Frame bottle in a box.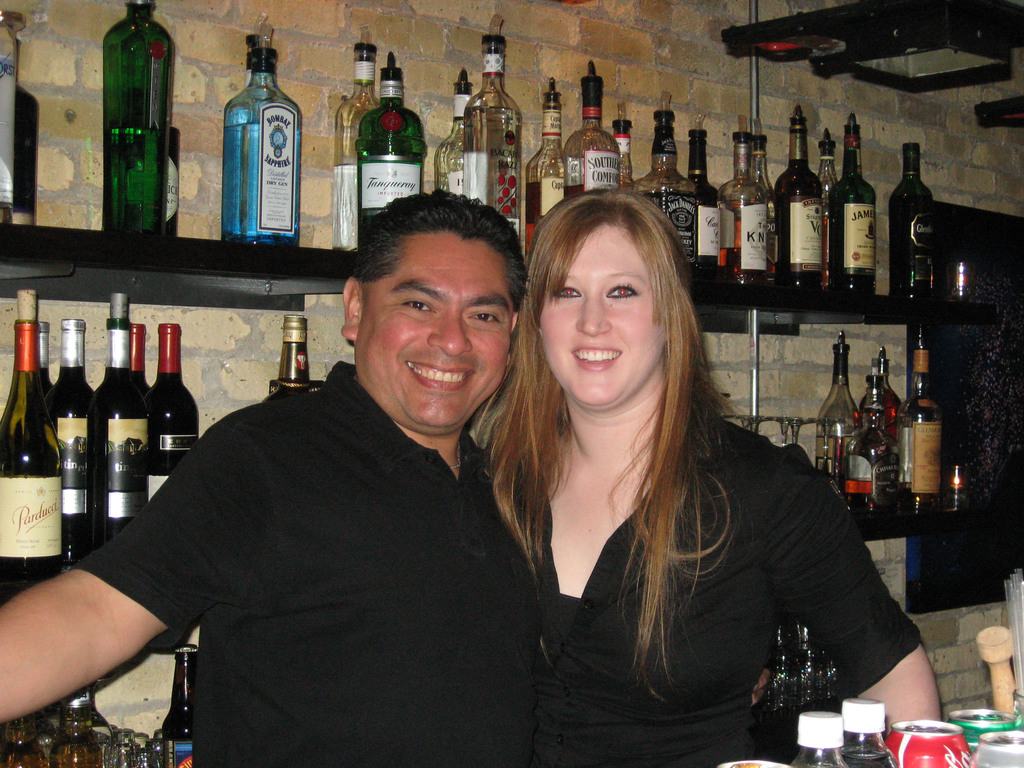
356,60,429,266.
